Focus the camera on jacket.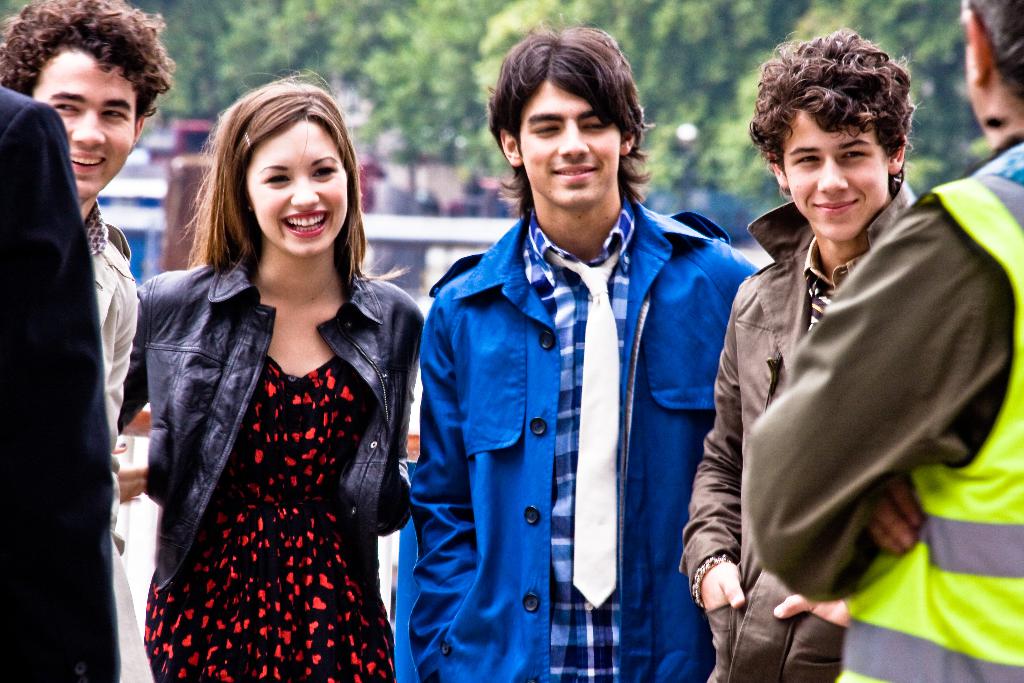
Focus region: {"left": 115, "top": 258, "right": 433, "bottom": 556}.
